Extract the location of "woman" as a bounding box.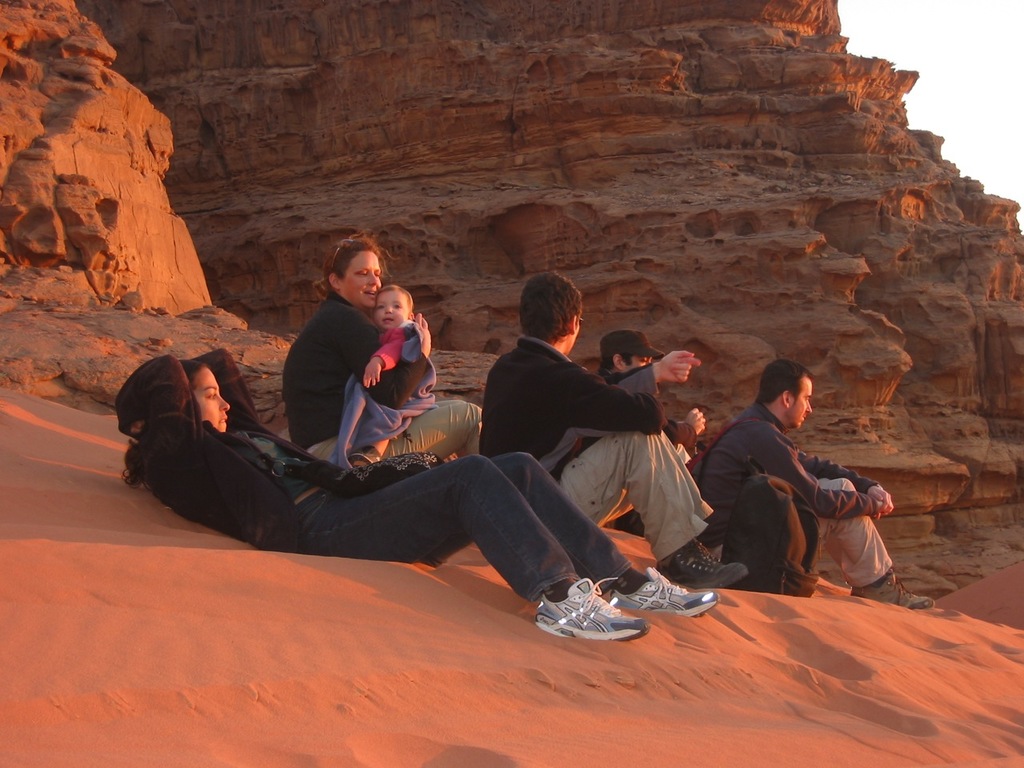
[x1=282, y1=230, x2=482, y2=474].
